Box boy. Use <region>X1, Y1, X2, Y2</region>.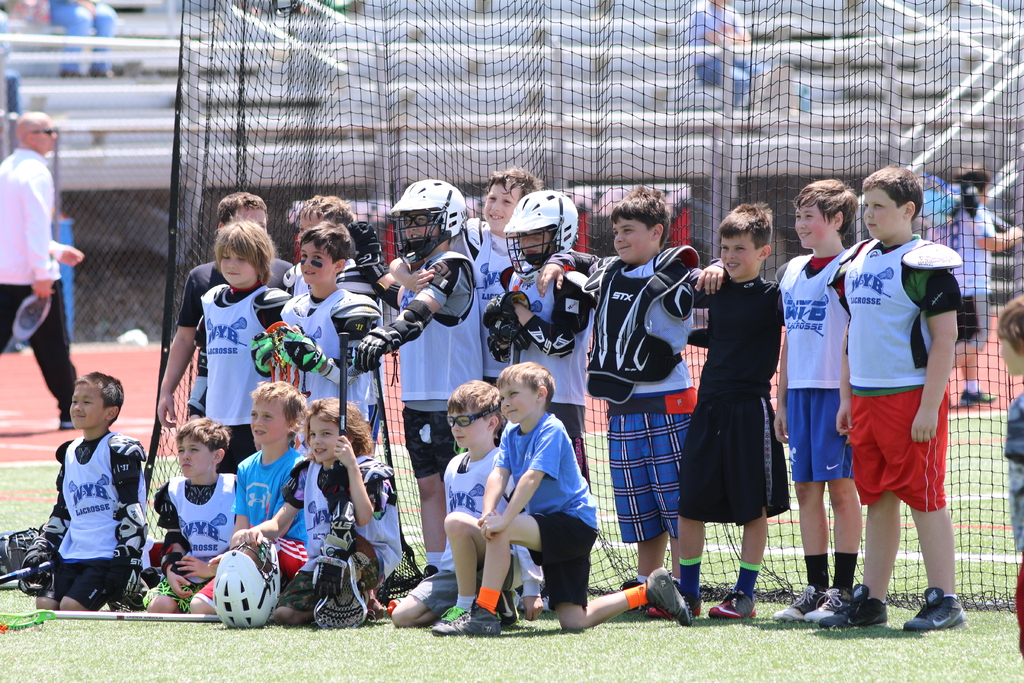
<region>127, 422, 248, 613</region>.
